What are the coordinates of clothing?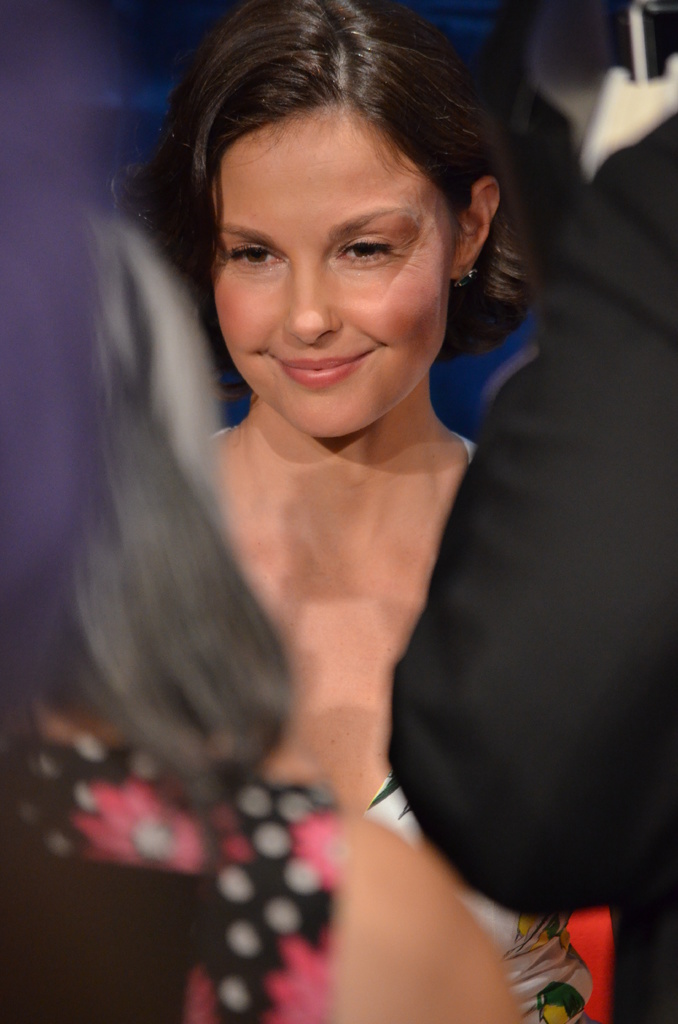
x1=366 y1=783 x2=595 y2=1021.
